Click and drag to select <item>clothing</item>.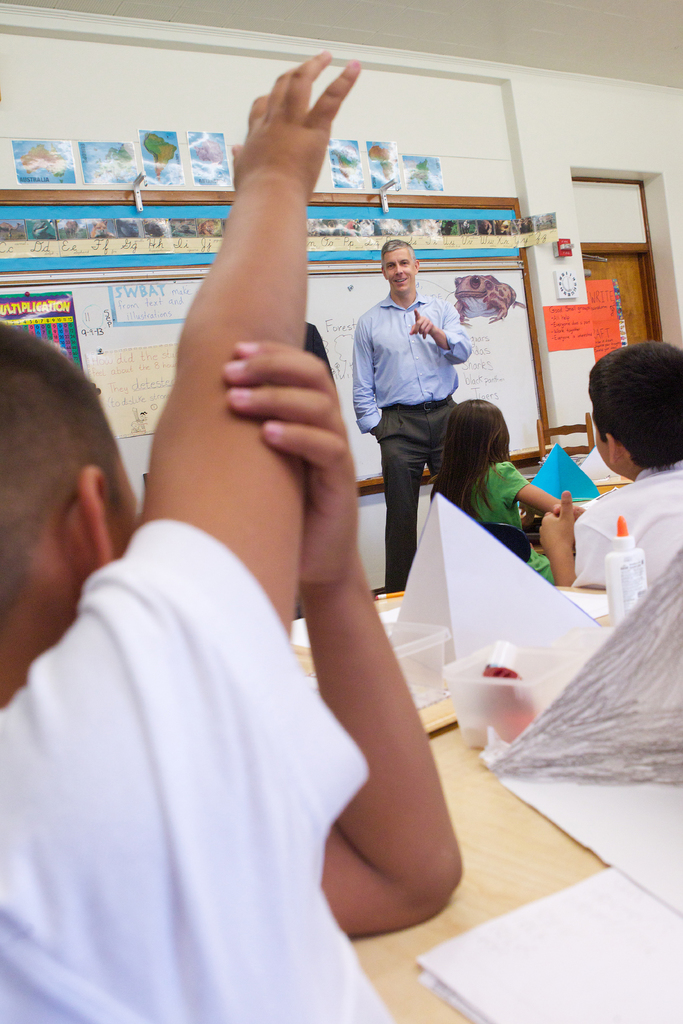
Selection: bbox=[344, 292, 470, 582].
